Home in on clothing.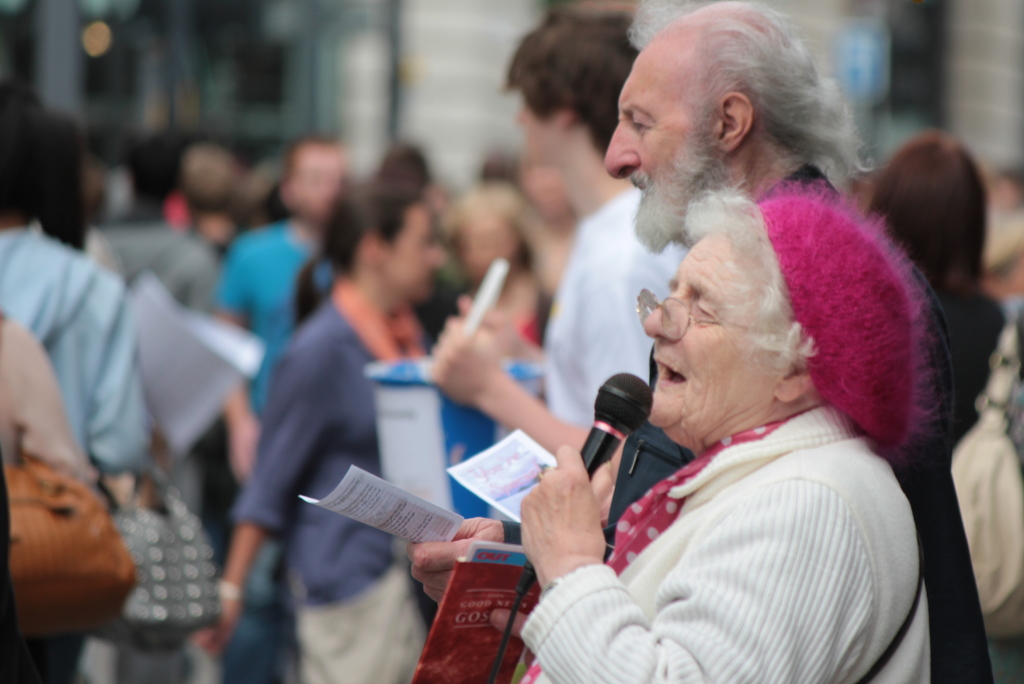
Homed in at (left=0, top=215, right=143, bottom=496).
